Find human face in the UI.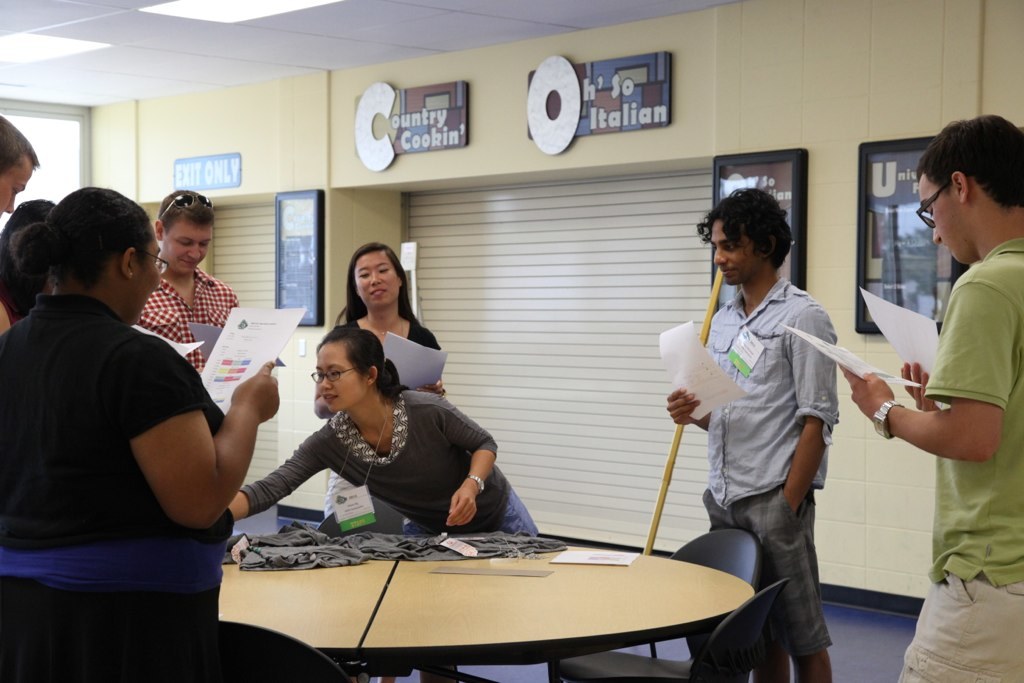
UI element at box=[0, 162, 33, 220].
